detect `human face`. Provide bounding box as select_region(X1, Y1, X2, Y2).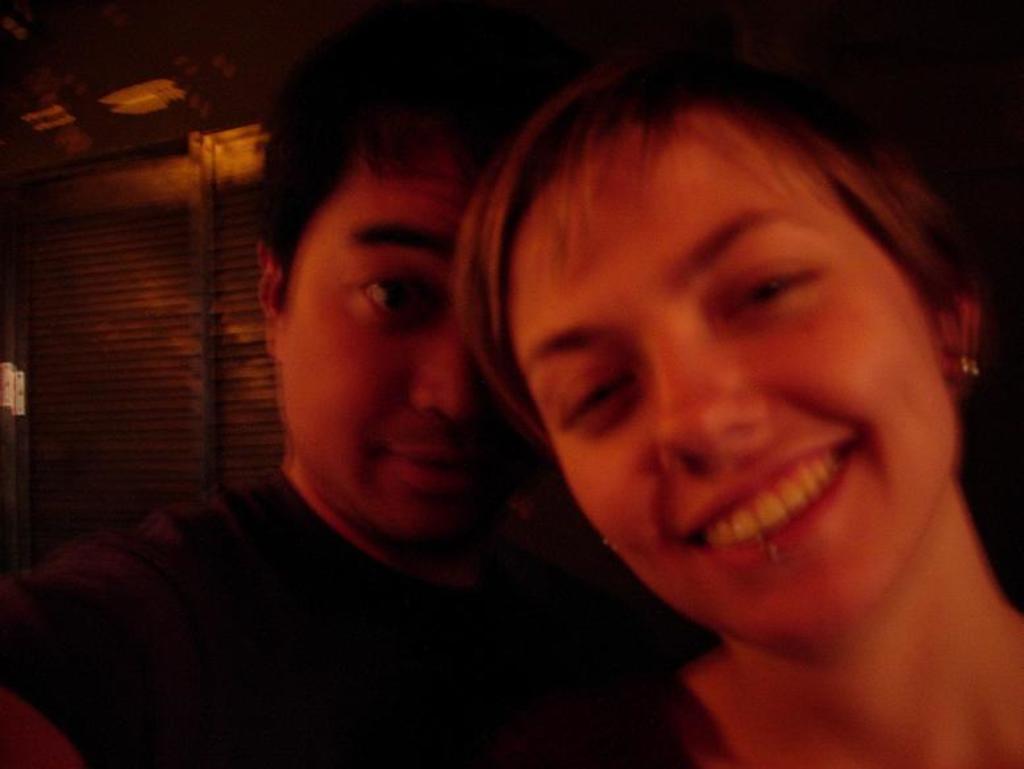
select_region(507, 132, 963, 657).
